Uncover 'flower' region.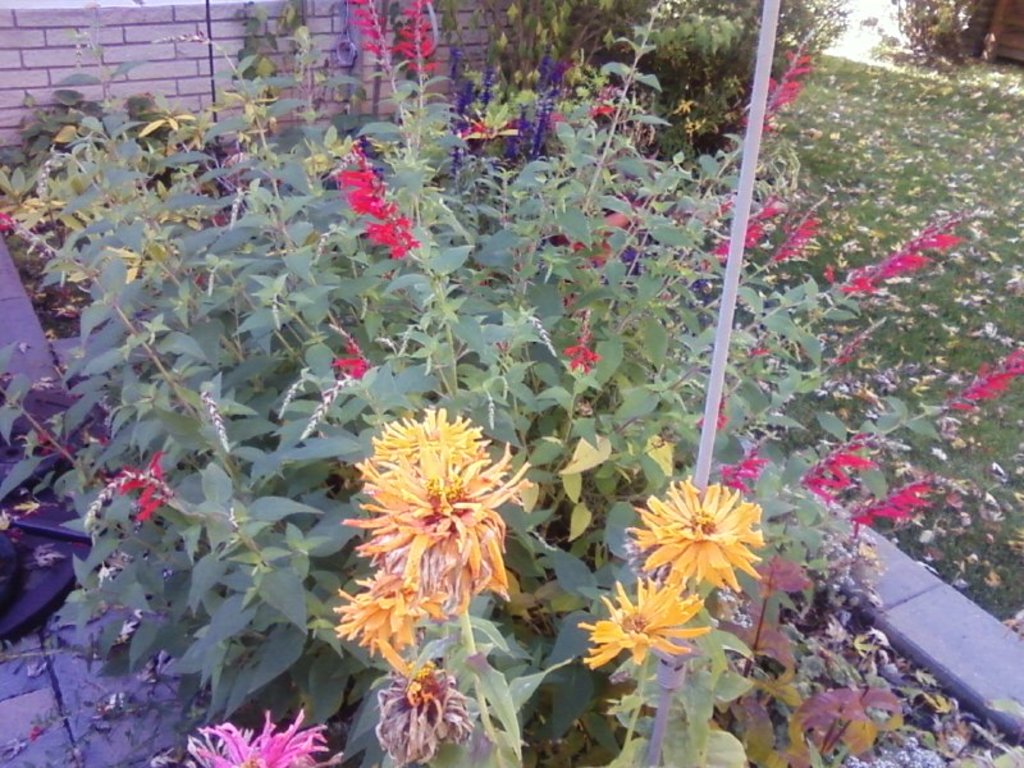
Uncovered: [508,40,572,156].
